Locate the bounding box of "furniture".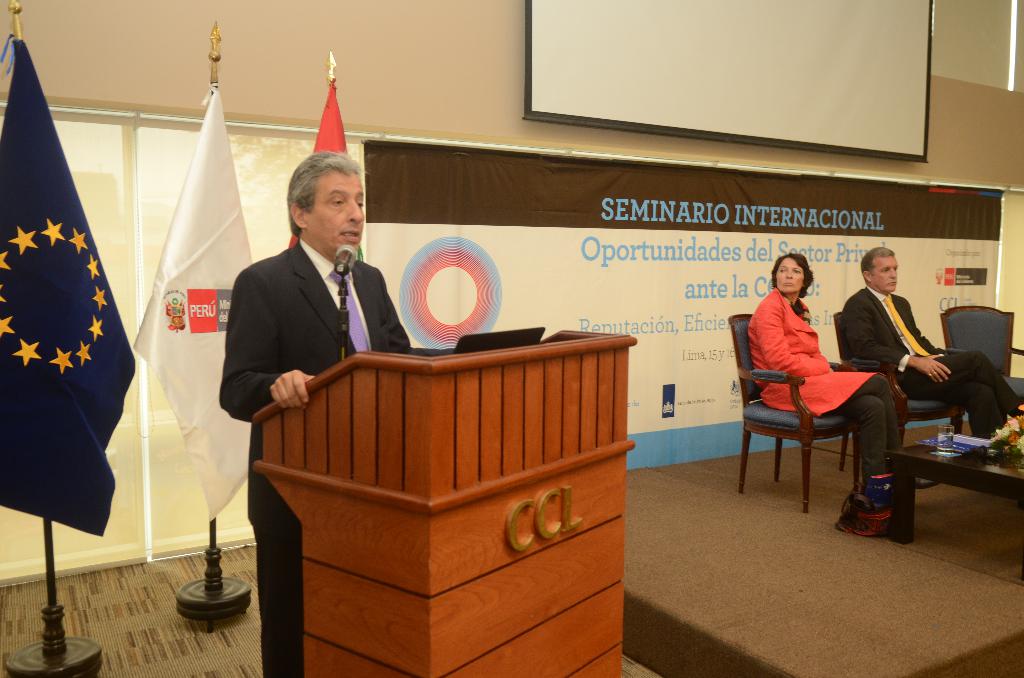
Bounding box: bbox=(252, 327, 639, 677).
